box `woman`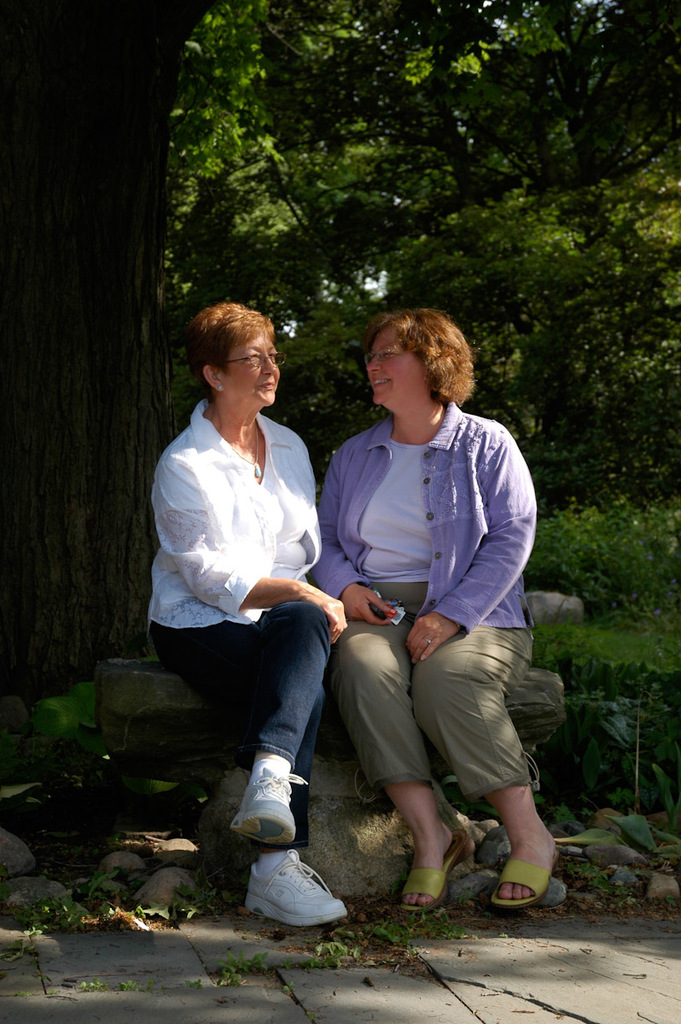
box(326, 340, 534, 906)
